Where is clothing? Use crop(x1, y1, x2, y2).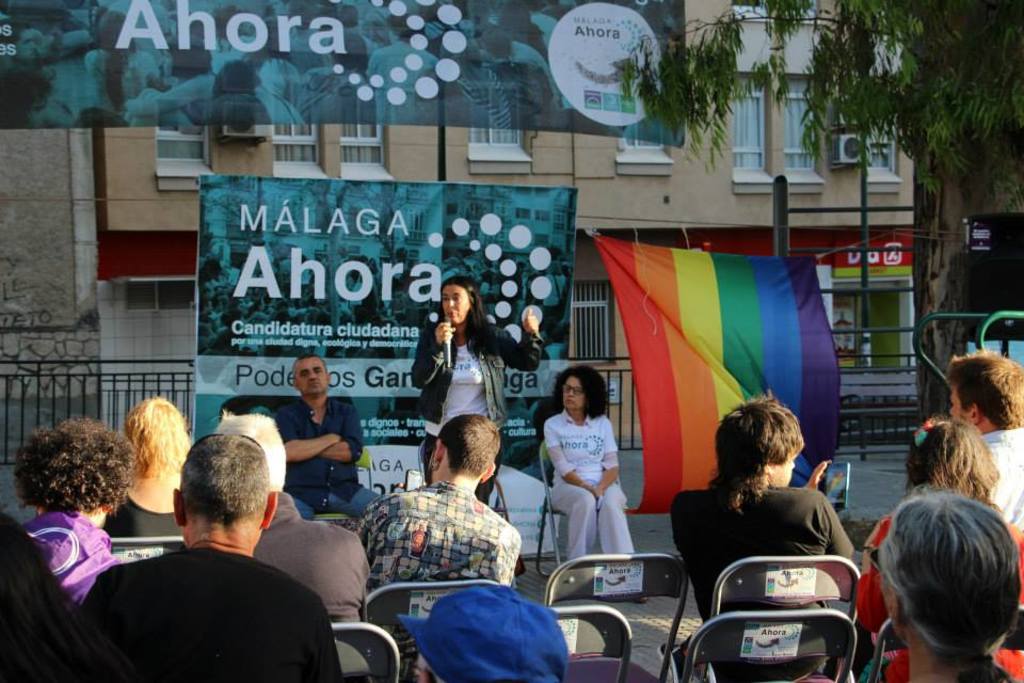
crop(343, 480, 517, 682).
